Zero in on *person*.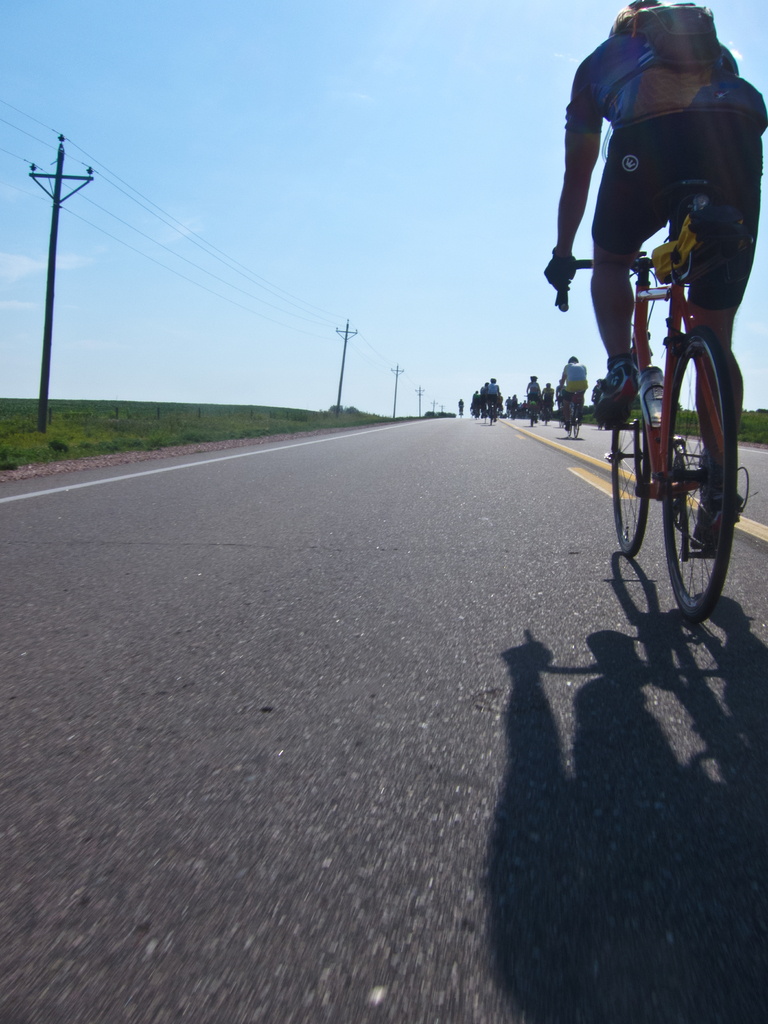
Zeroed in: <bbox>549, 356, 588, 415</bbox>.
